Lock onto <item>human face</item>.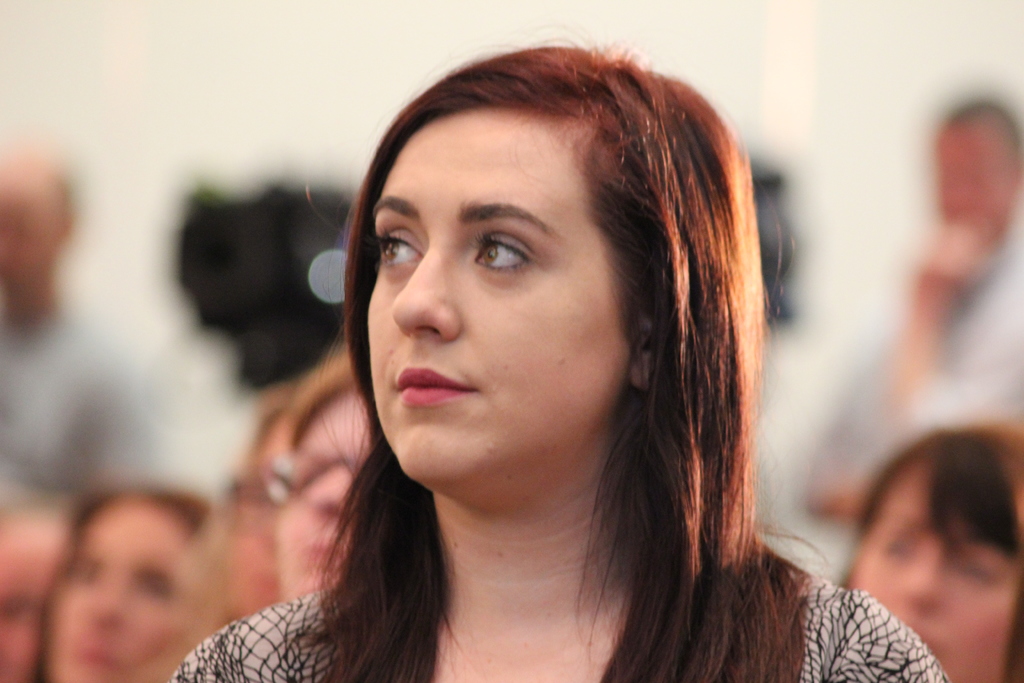
Locked: box=[44, 503, 195, 682].
